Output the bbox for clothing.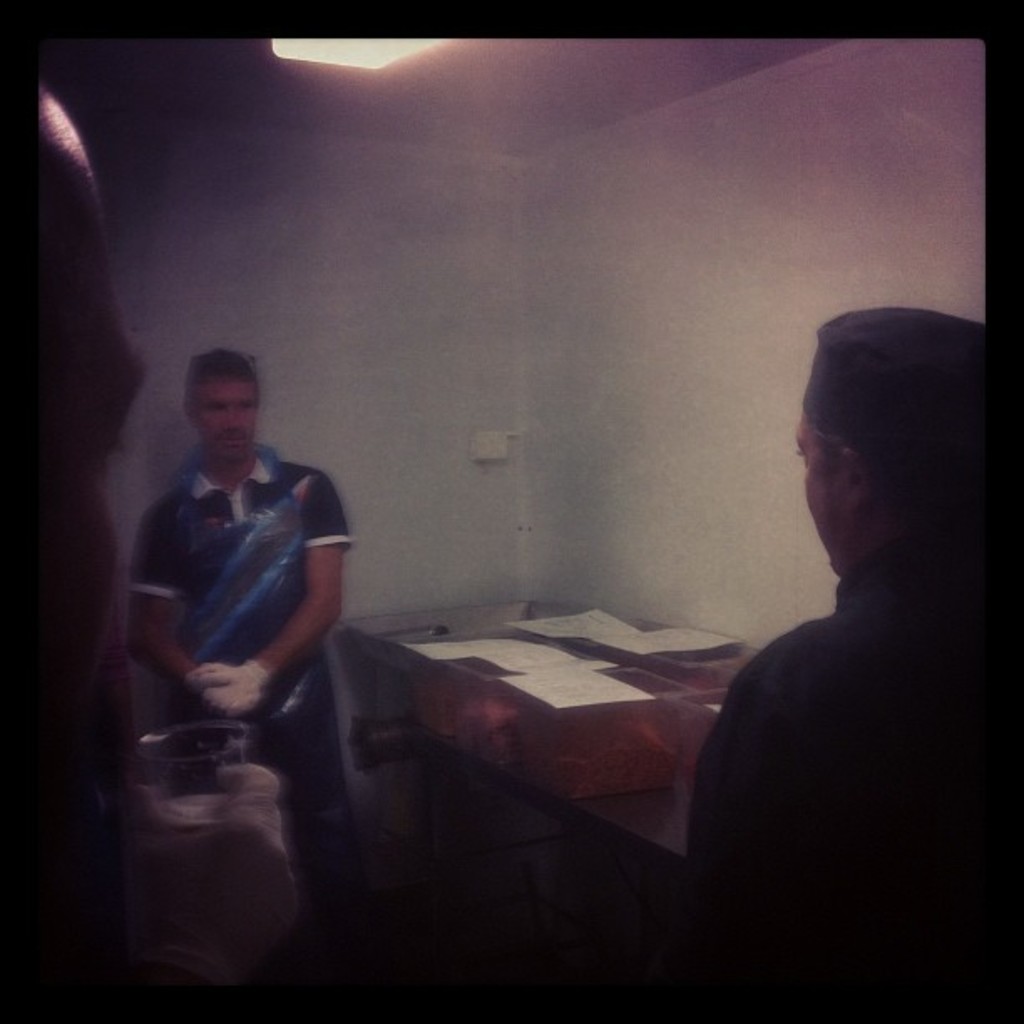
detection(125, 403, 351, 815).
